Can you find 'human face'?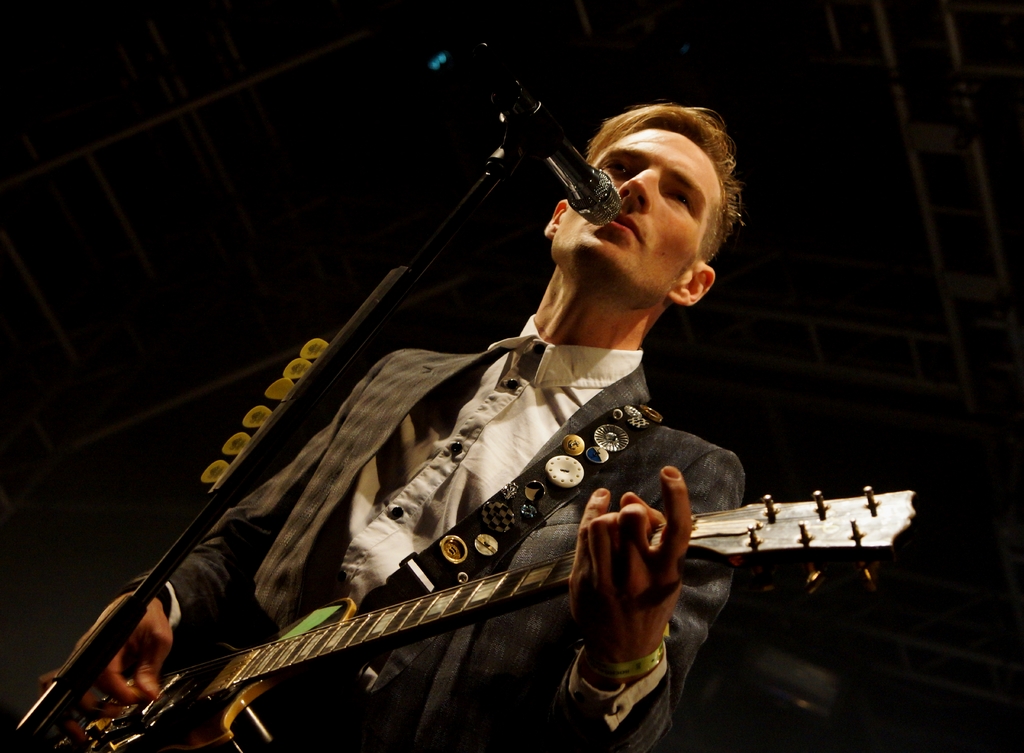
Yes, bounding box: region(548, 122, 718, 315).
